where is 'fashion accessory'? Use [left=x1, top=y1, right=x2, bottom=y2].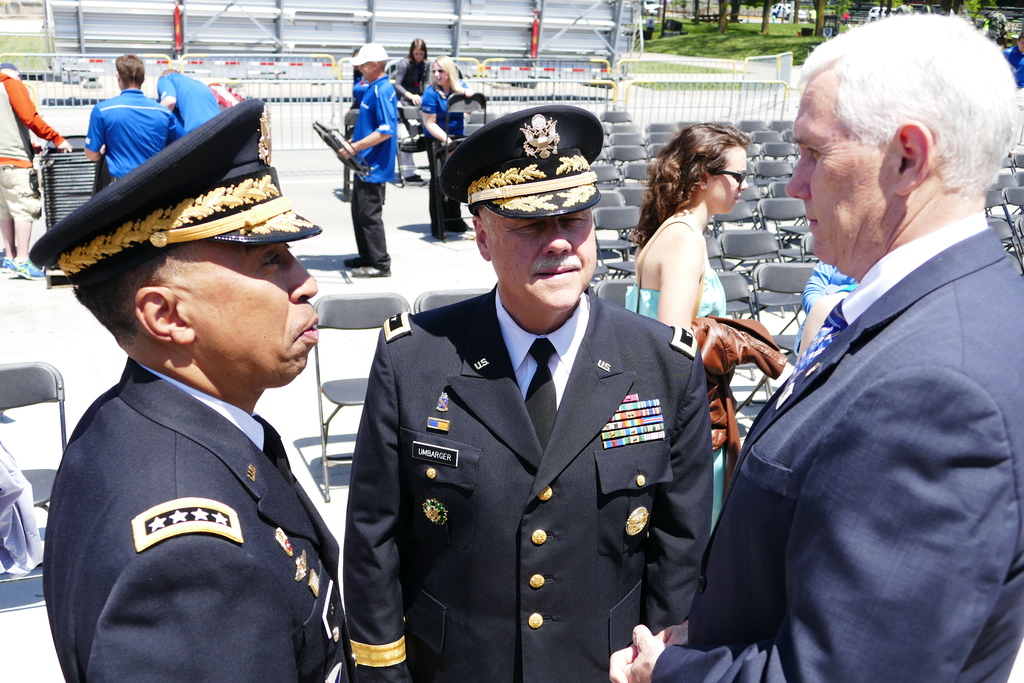
[left=0, top=63, right=19, bottom=70].
